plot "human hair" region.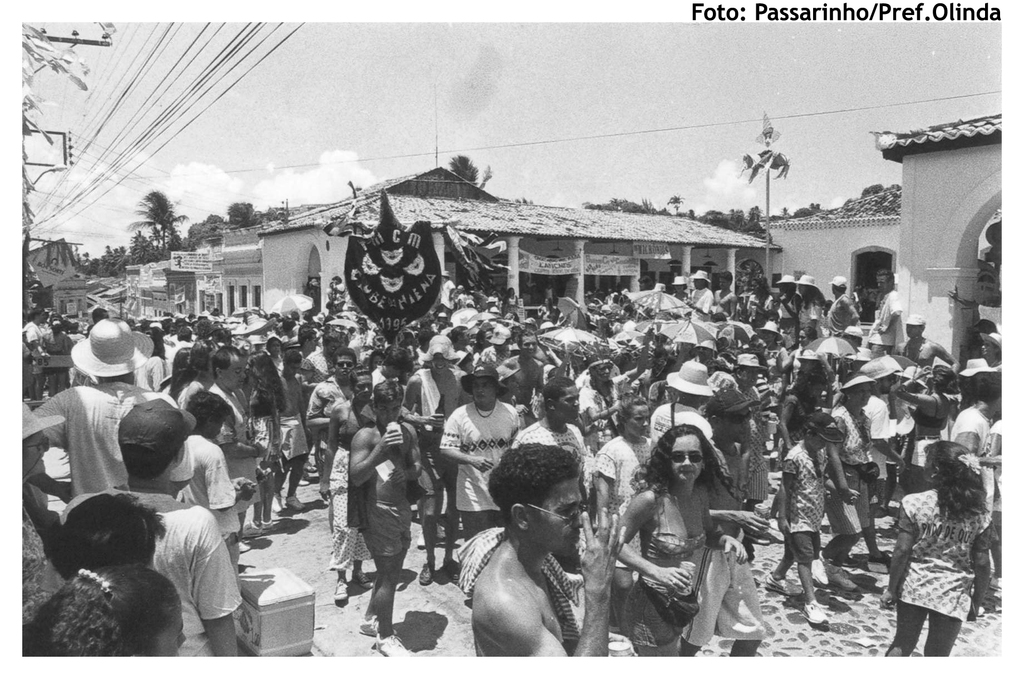
Plotted at rect(542, 376, 575, 411).
